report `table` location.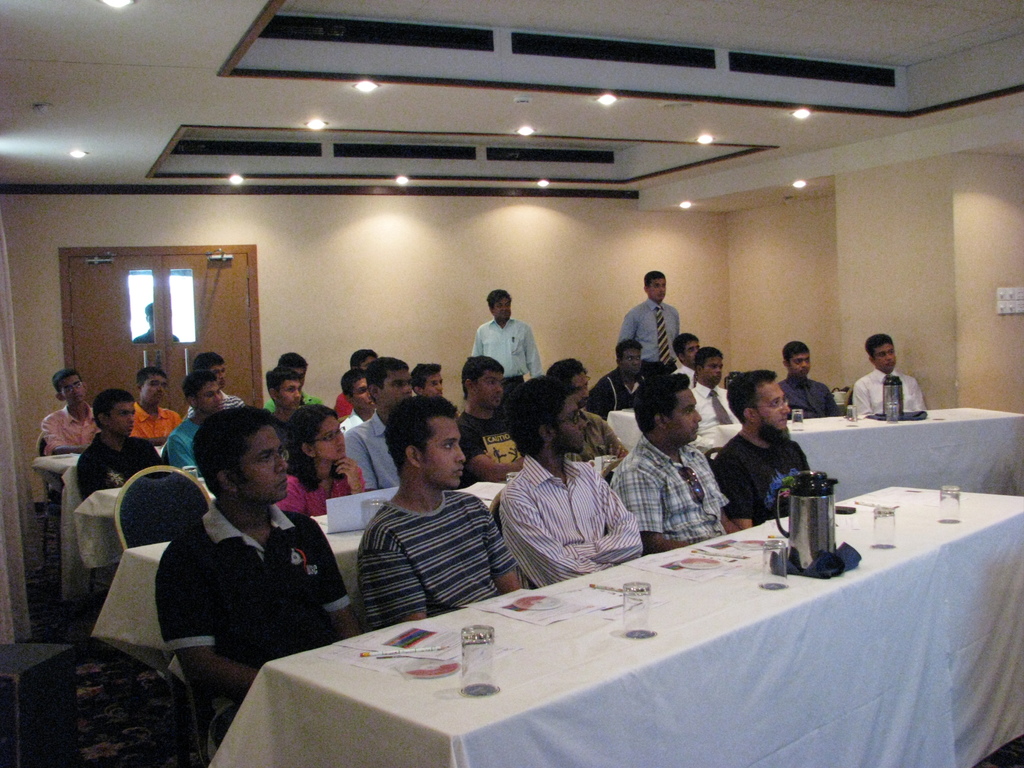
Report: detection(93, 477, 501, 719).
